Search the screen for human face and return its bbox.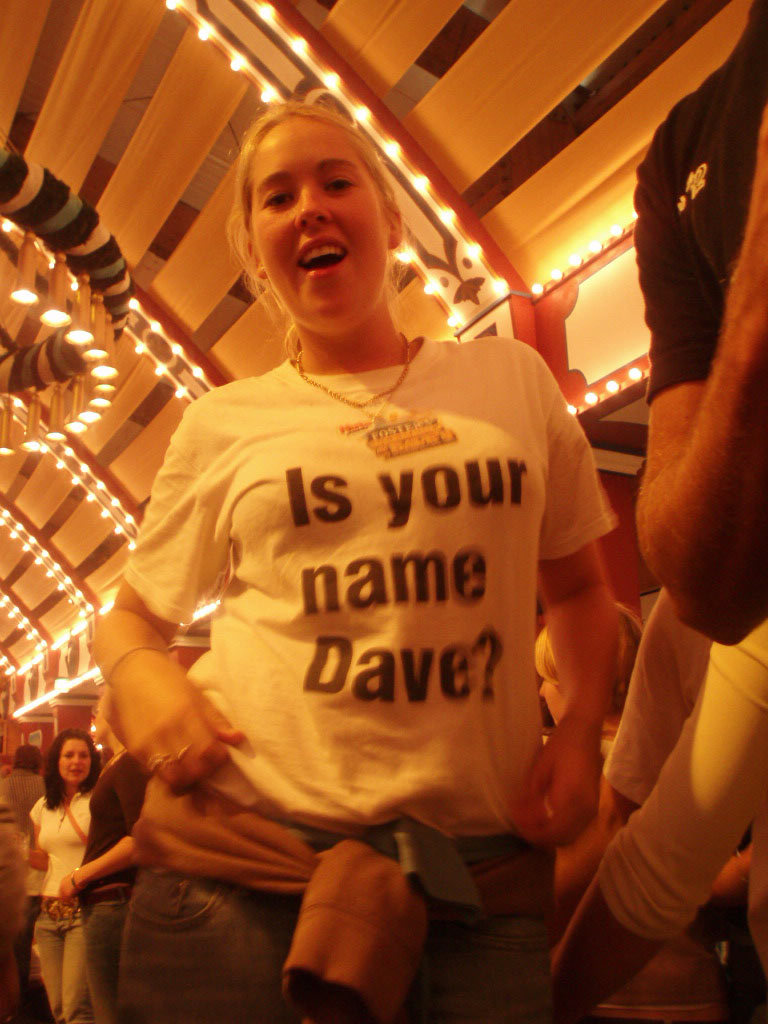
Found: region(538, 664, 568, 719).
